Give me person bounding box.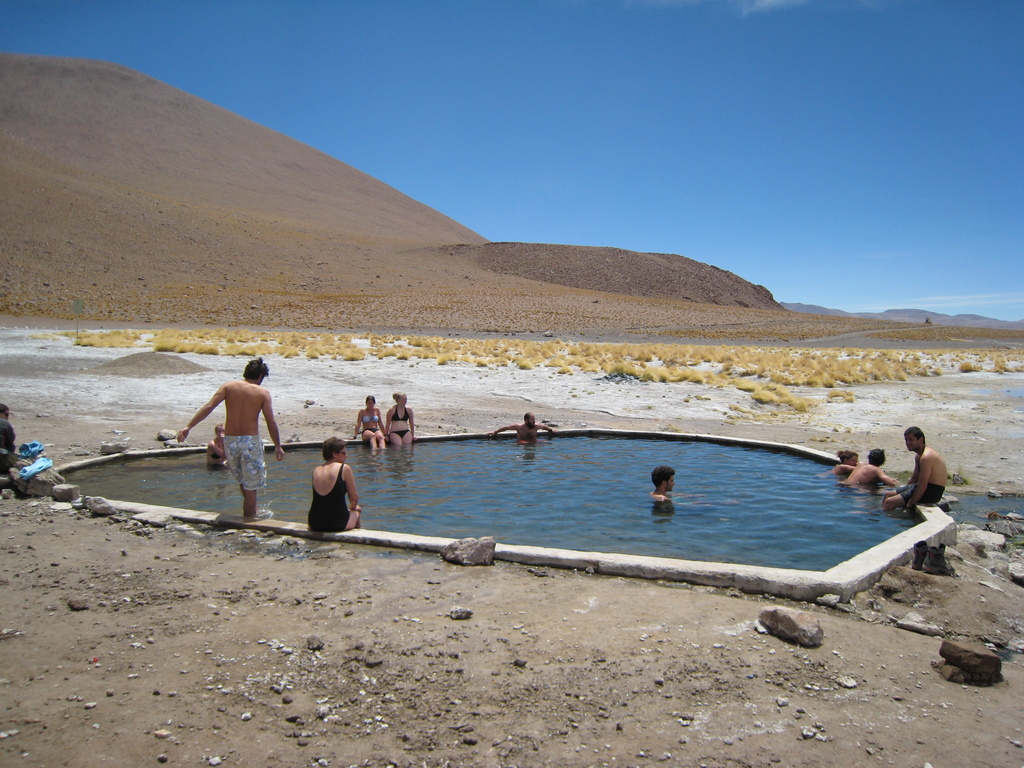
box(819, 440, 863, 485).
